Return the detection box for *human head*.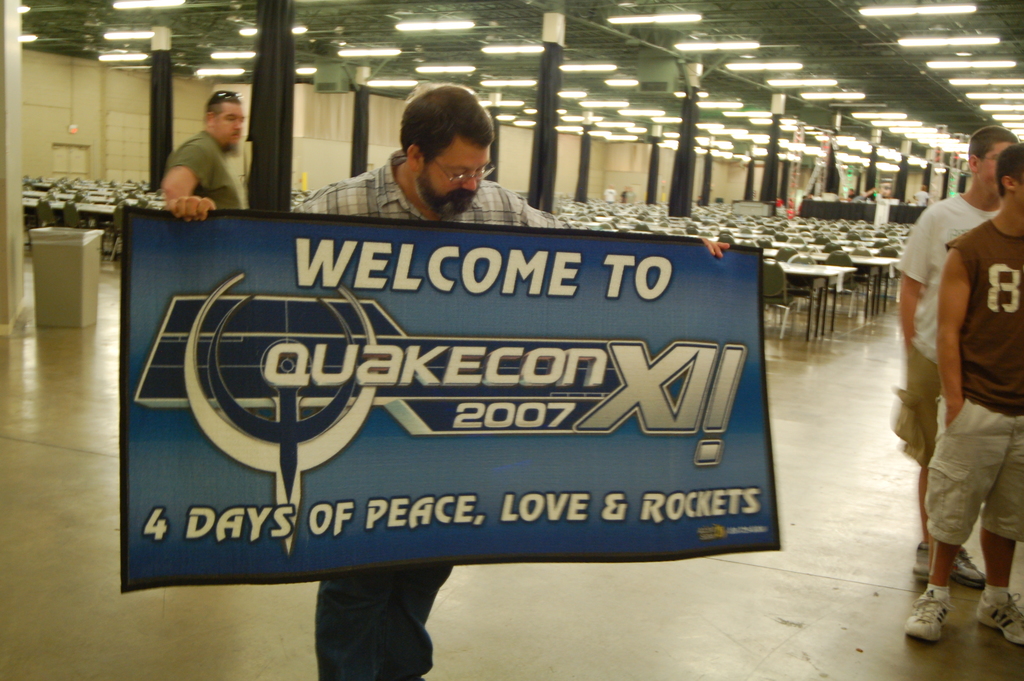
205,90,243,154.
